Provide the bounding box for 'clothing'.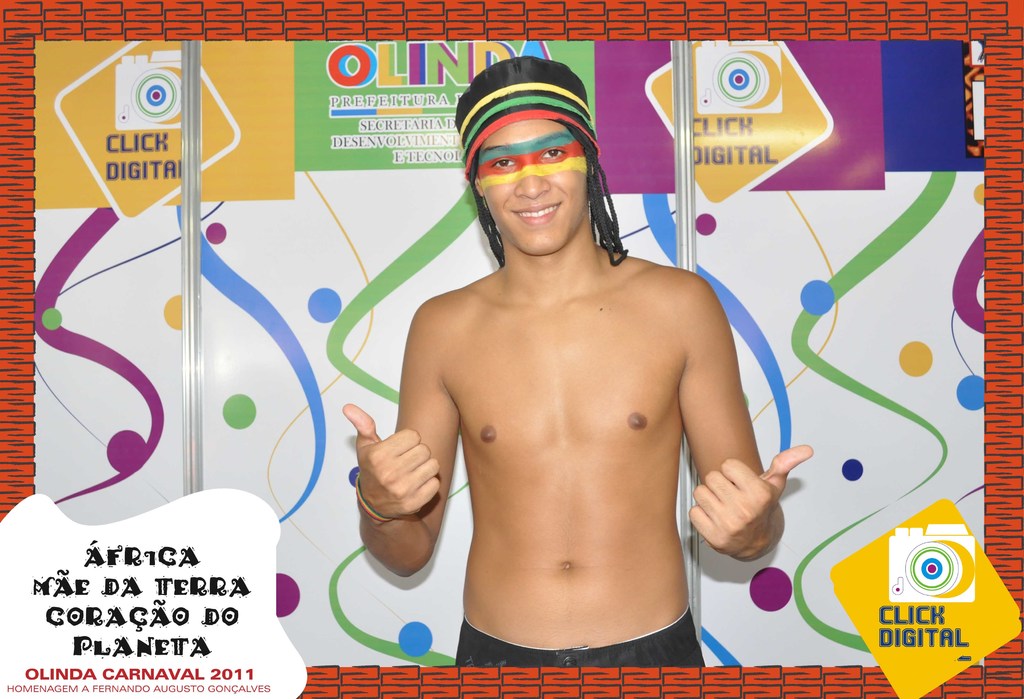
<box>450,604,705,667</box>.
